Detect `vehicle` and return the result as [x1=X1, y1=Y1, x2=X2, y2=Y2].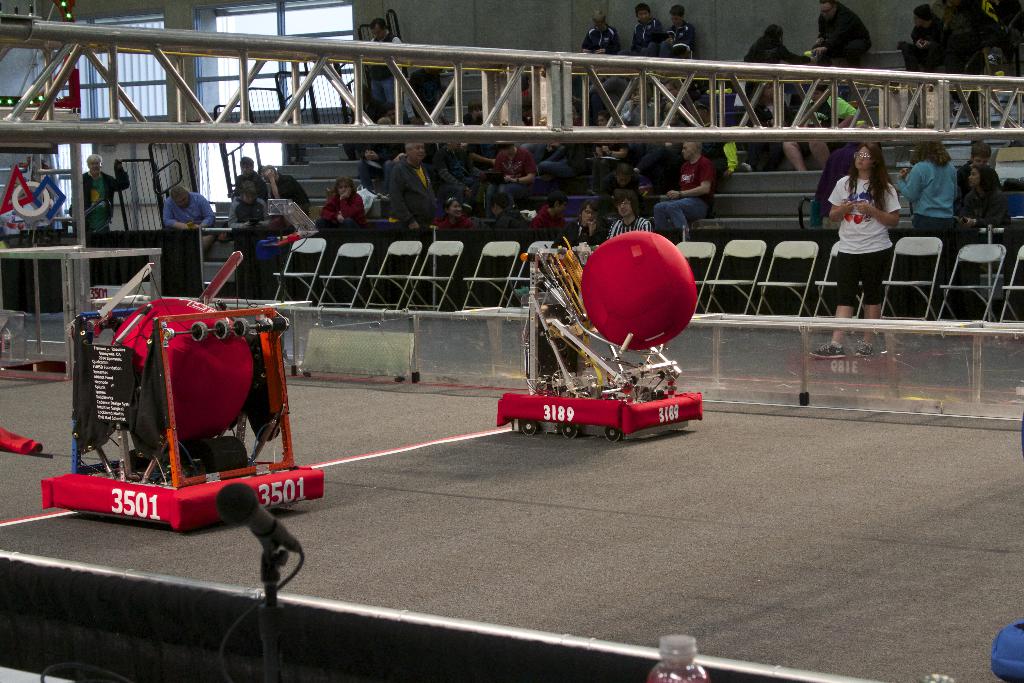
[x1=58, y1=263, x2=298, y2=519].
